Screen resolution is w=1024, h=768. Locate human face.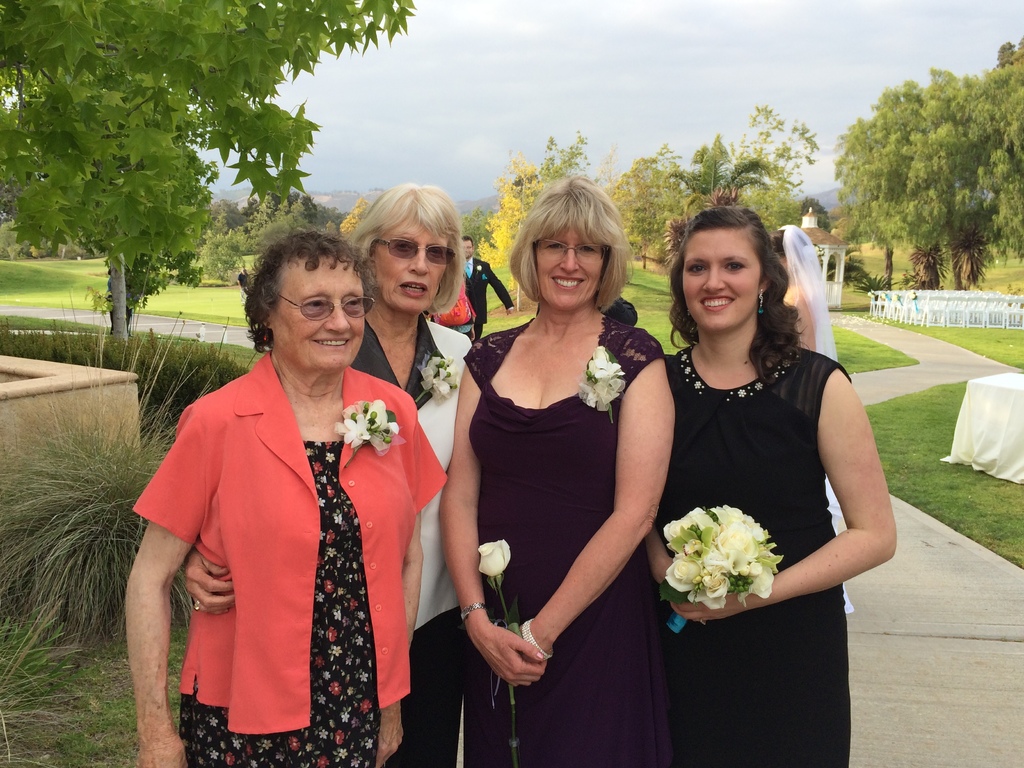
371 225 451 317.
